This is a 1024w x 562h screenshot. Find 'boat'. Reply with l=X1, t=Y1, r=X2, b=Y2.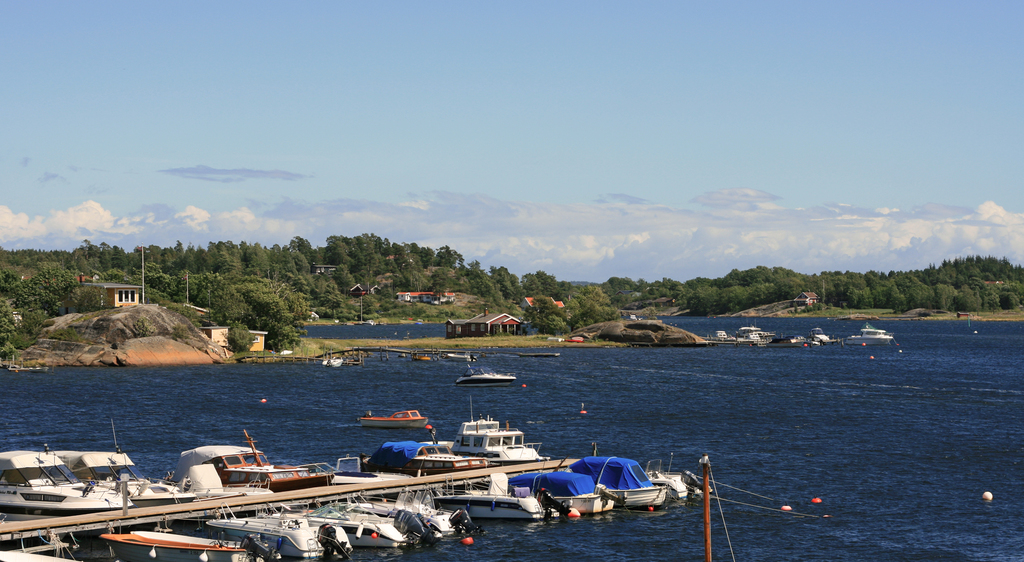
l=846, t=320, r=890, b=345.
